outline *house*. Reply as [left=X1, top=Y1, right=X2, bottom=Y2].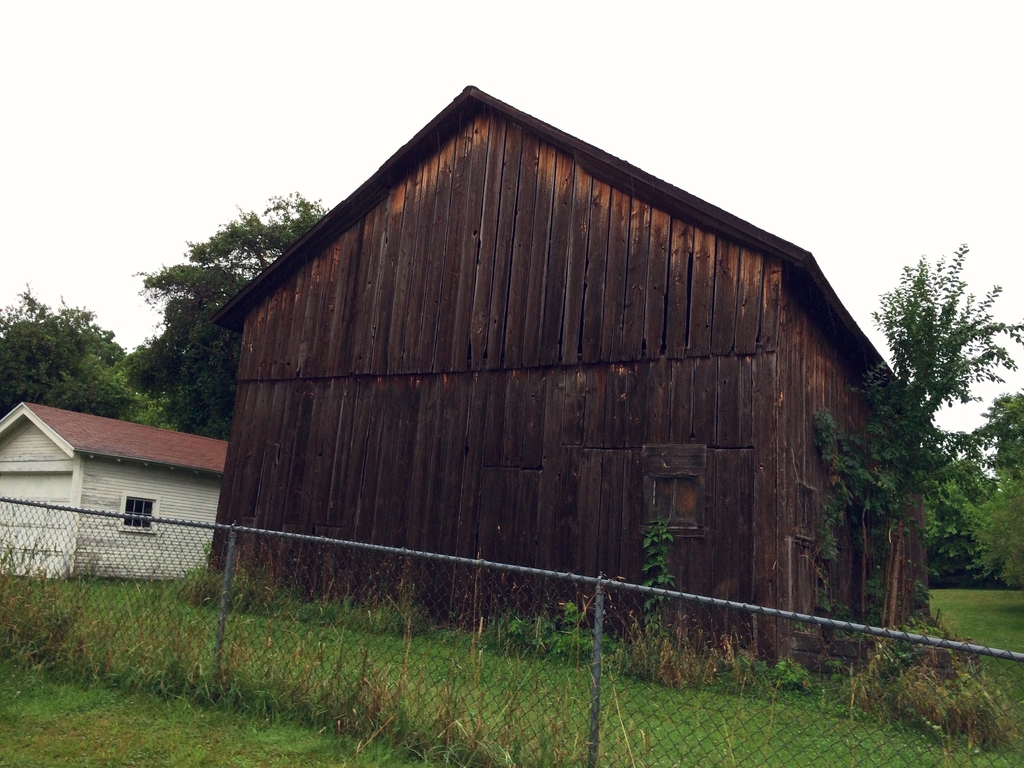
[left=212, top=70, right=899, bottom=708].
